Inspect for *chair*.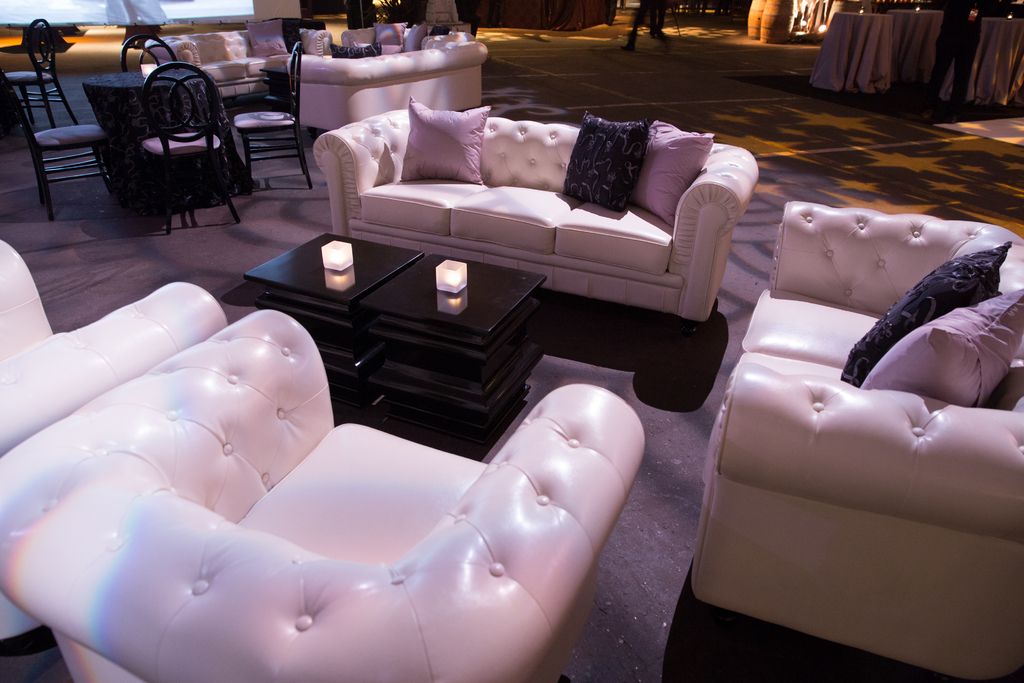
Inspection: (0, 238, 232, 638).
